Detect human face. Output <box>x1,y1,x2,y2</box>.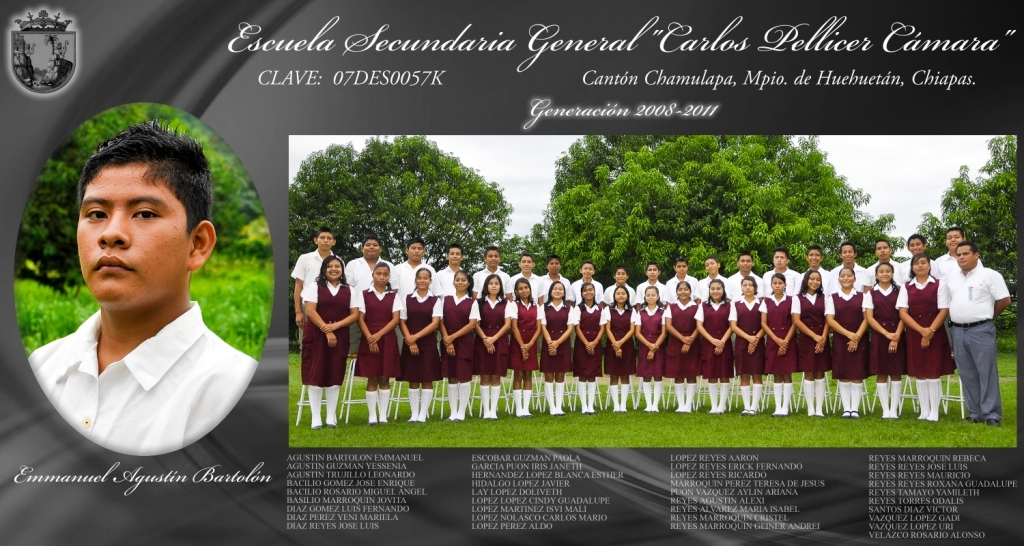
<box>676,283,688,302</box>.
